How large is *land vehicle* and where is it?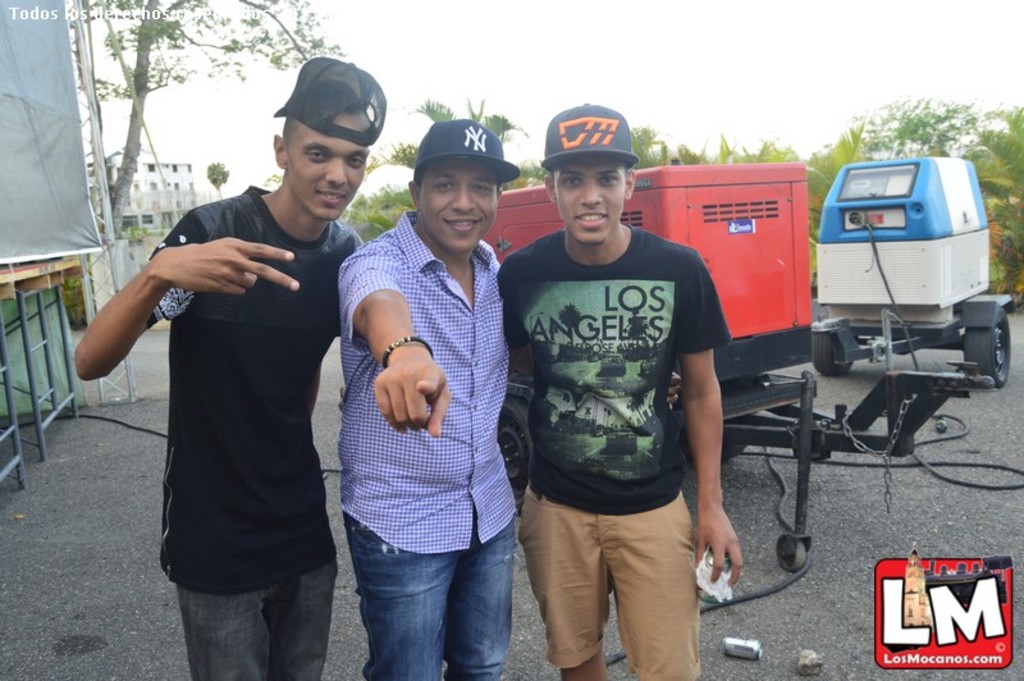
Bounding box: bbox(809, 152, 1010, 388).
